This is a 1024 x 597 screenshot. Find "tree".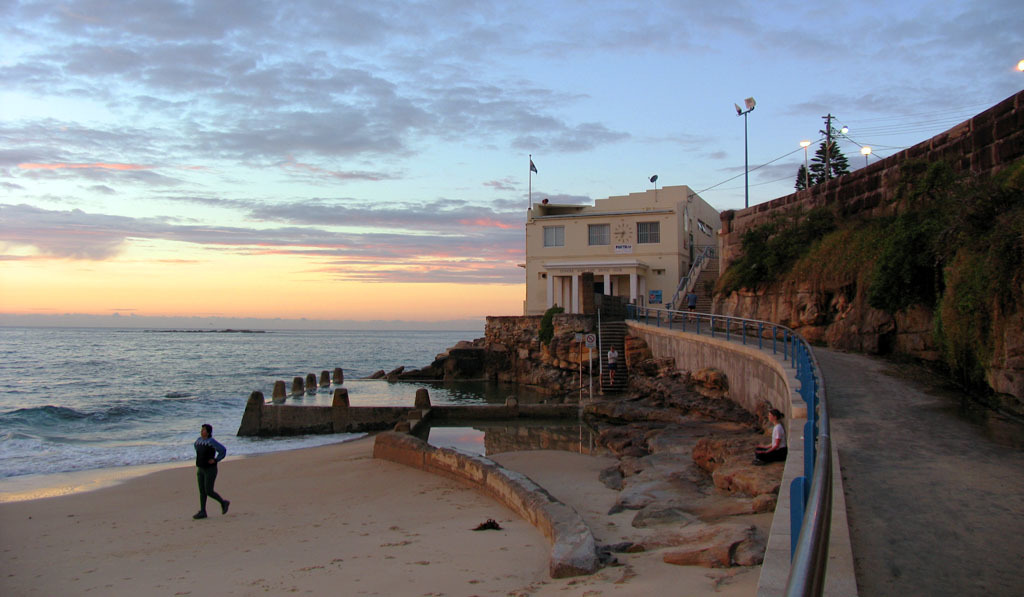
Bounding box: (left=810, top=137, right=850, bottom=184).
